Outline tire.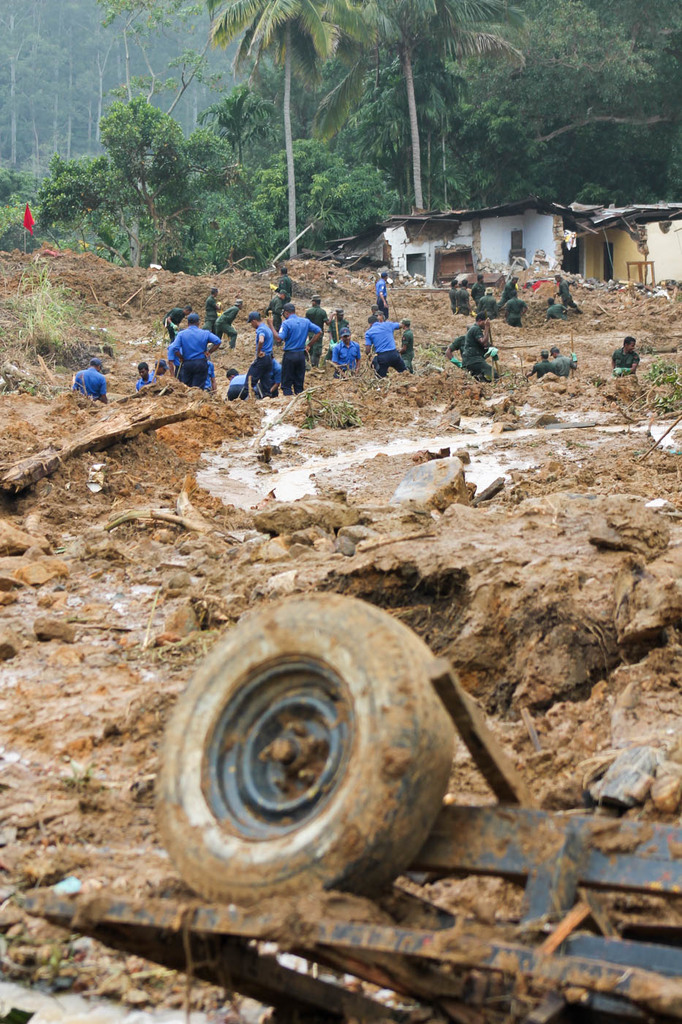
Outline: Rect(153, 589, 449, 905).
